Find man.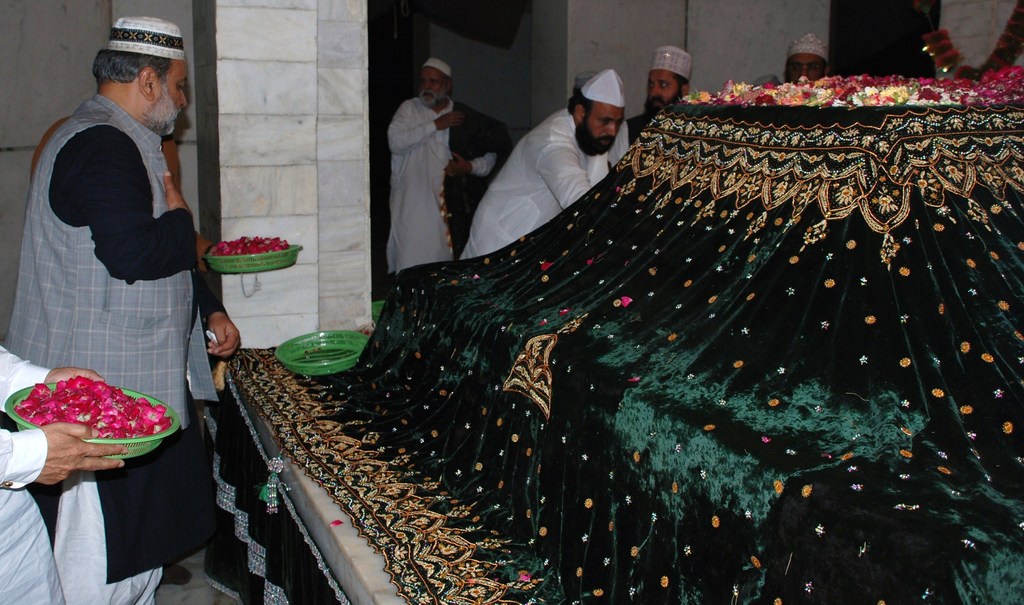
(35, 97, 214, 276).
